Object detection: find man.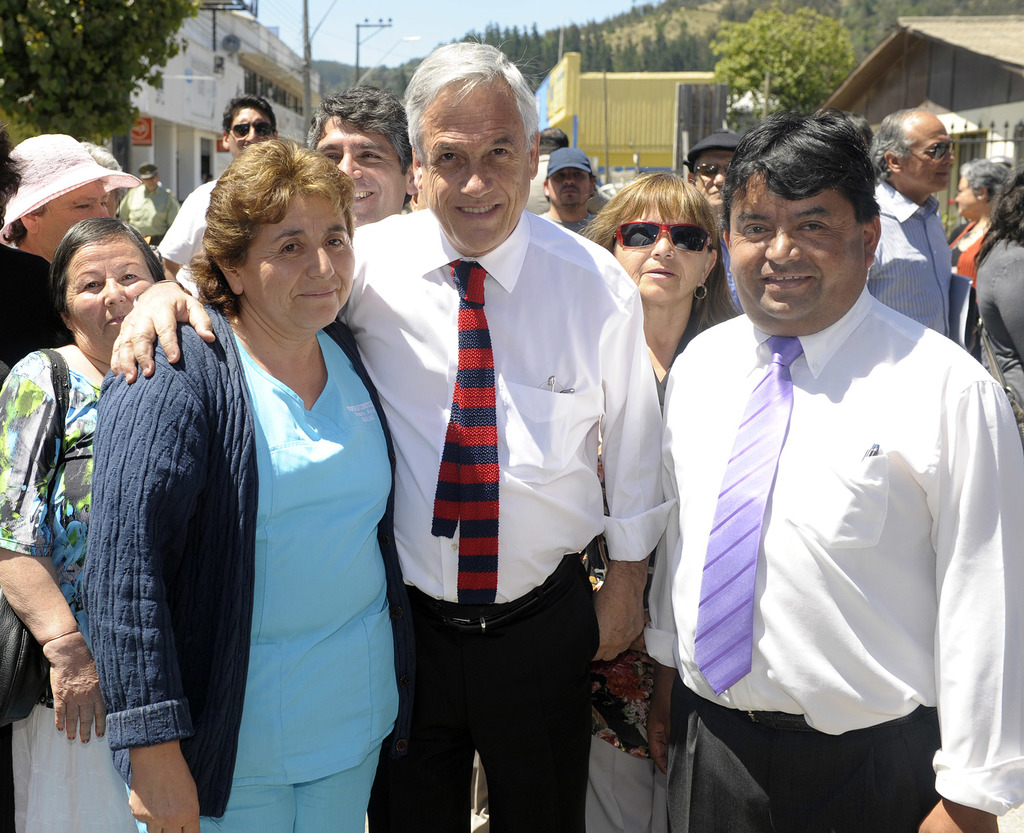
region(530, 143, 604, 242).
